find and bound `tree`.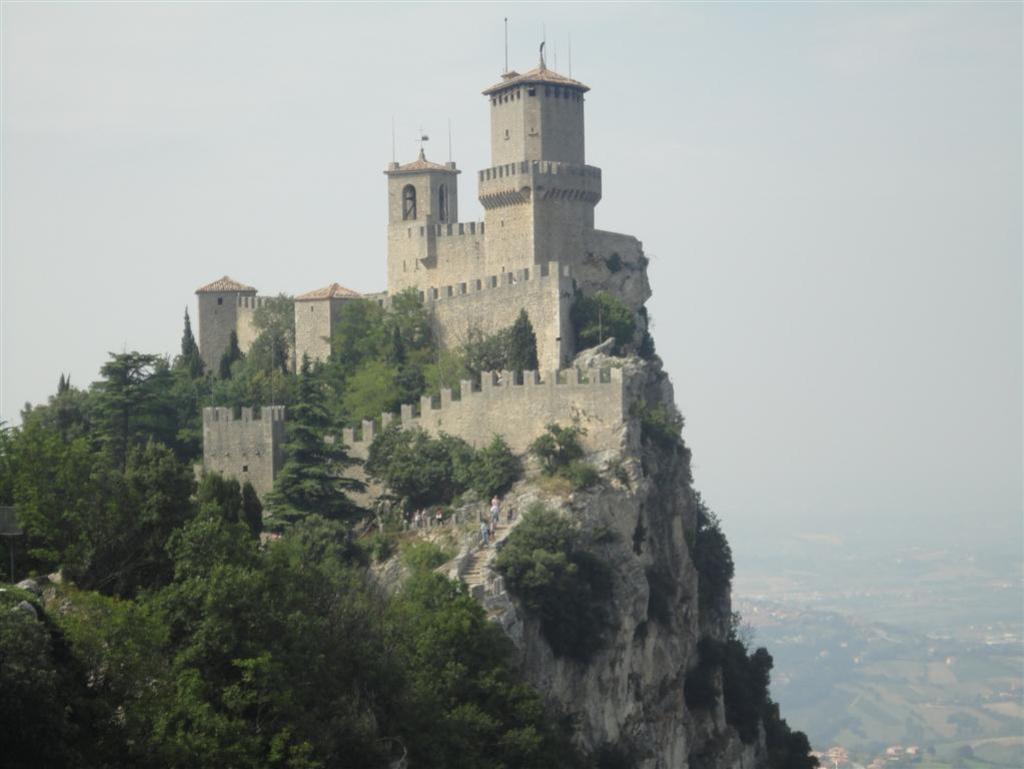
Bound: left=684, top=507, right=753, bottom=640.
